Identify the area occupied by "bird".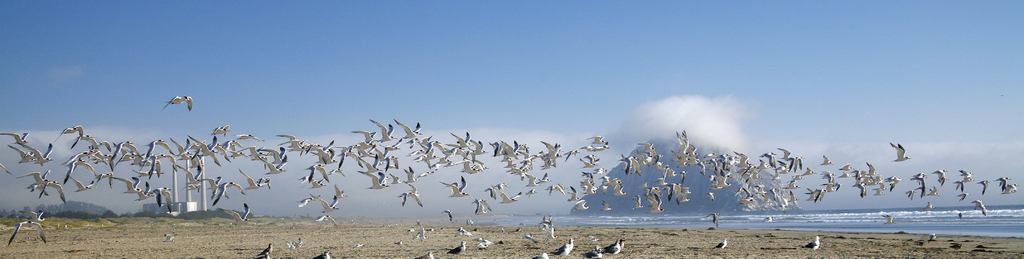
Area: detection(553, 237, 578, 258).
